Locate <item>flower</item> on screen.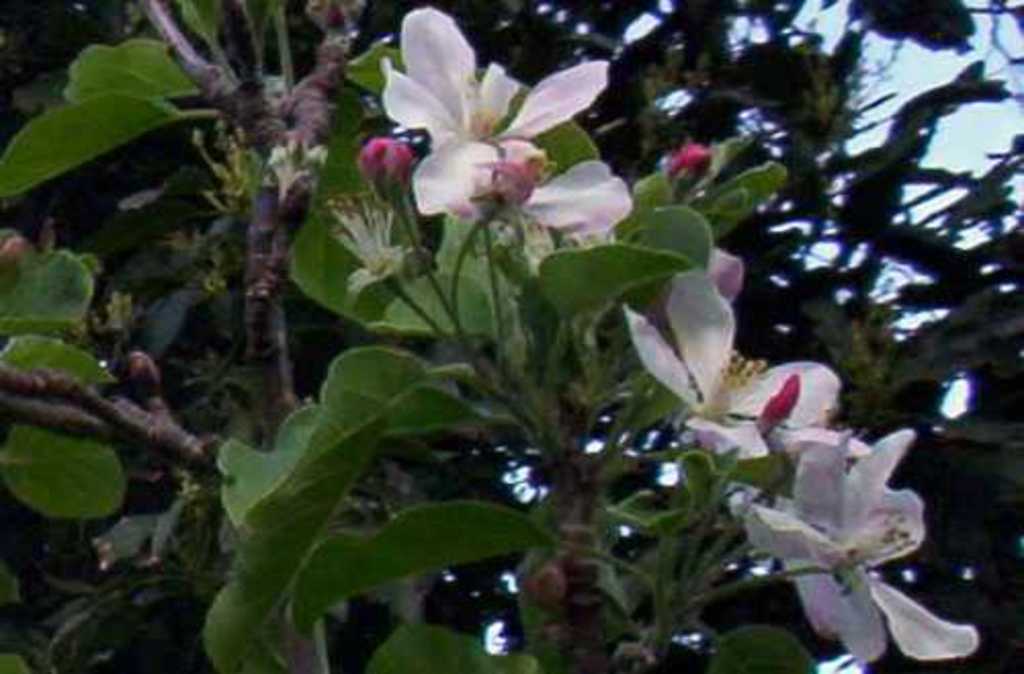
On screen at 348/4/618/254.
